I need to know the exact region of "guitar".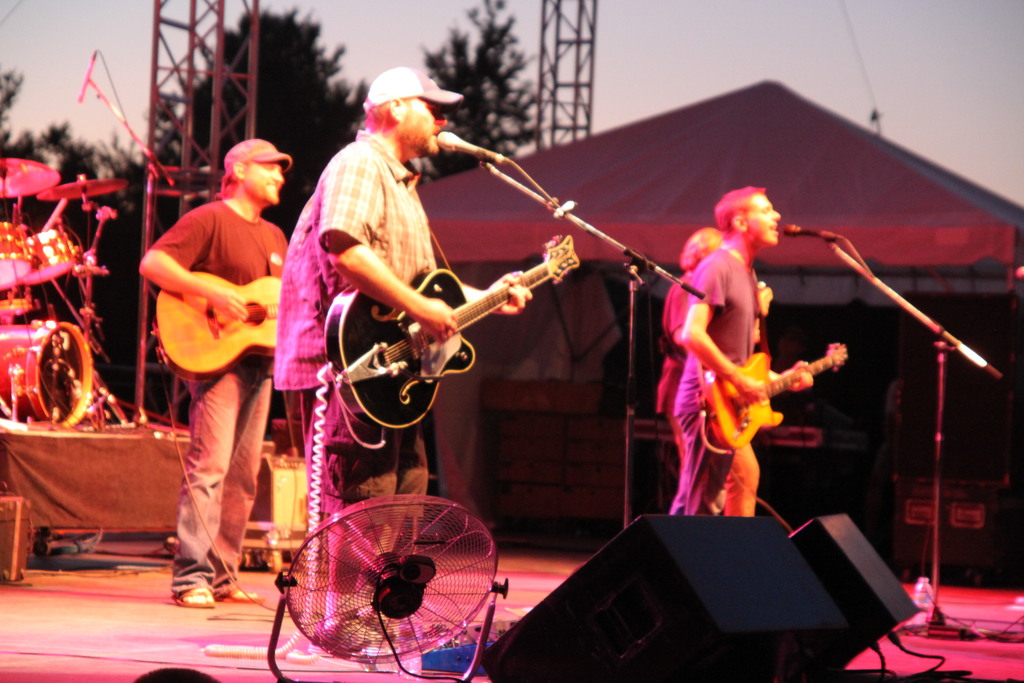
Region: bbox=(150, 256, 285, 395).
